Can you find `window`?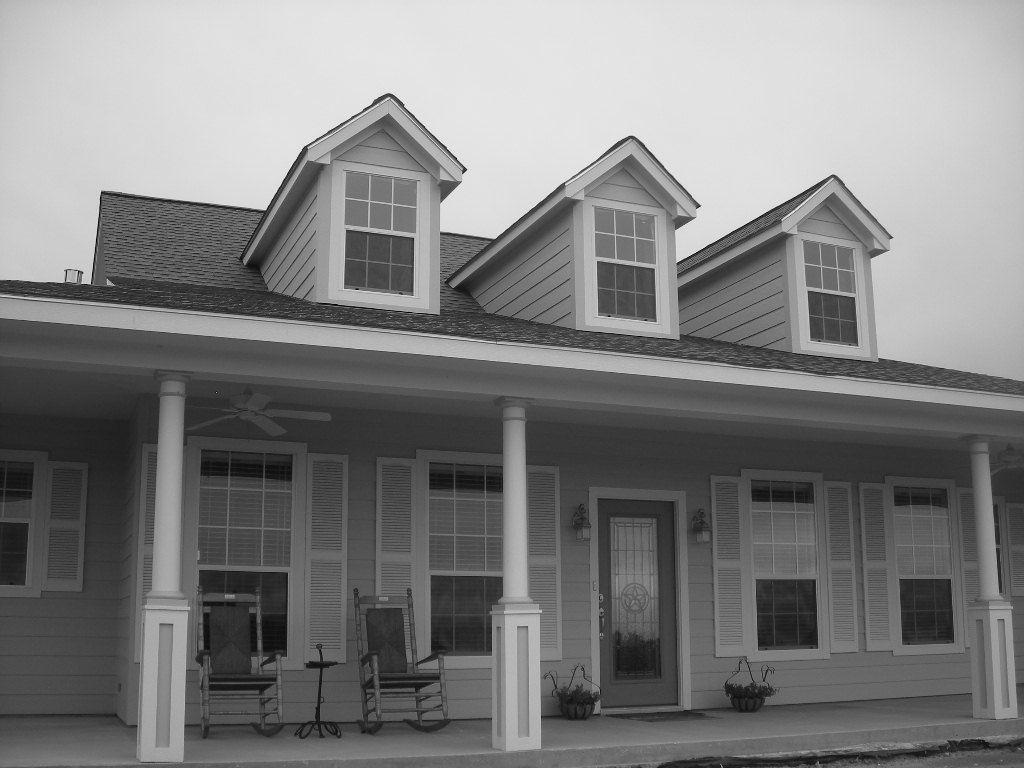
Yes, bounding box: box(0, 451, 87, 602).
